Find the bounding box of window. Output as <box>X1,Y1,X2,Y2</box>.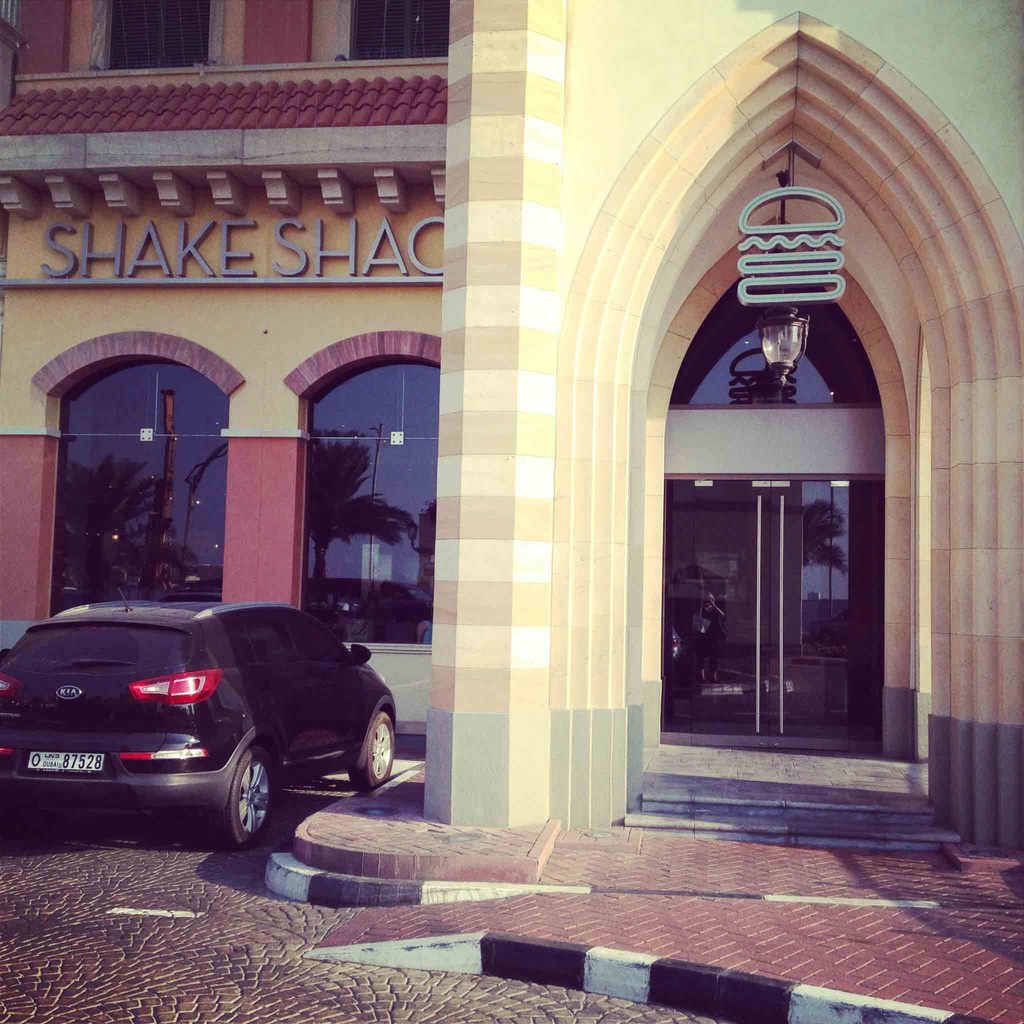
<box>337,0,452,61</box>.
